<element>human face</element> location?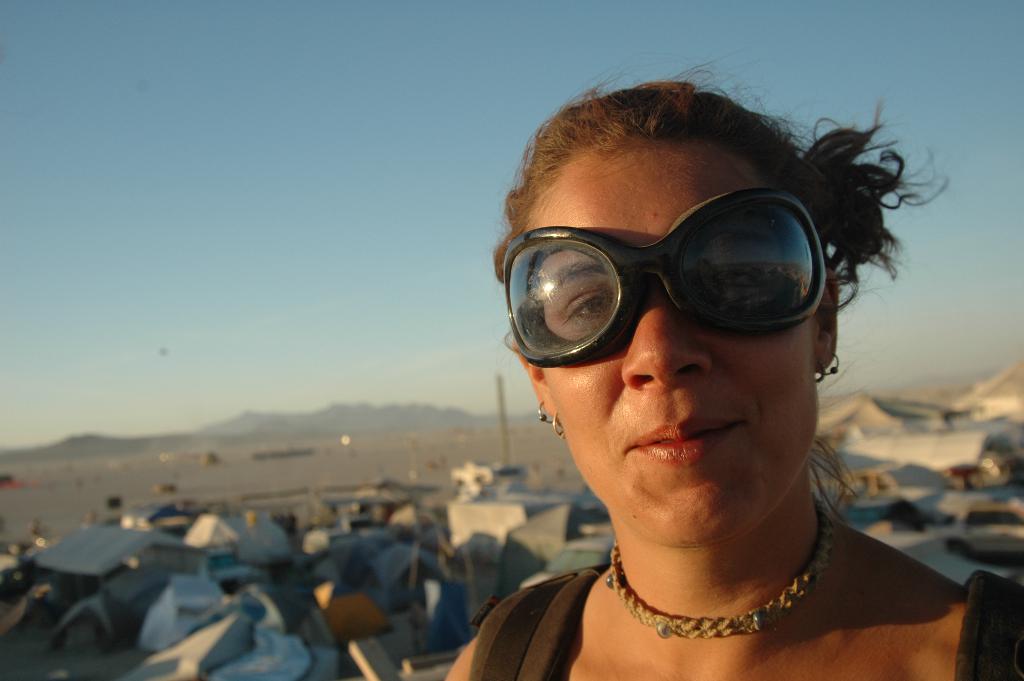
bbox=[540, 145, 817, 541]
